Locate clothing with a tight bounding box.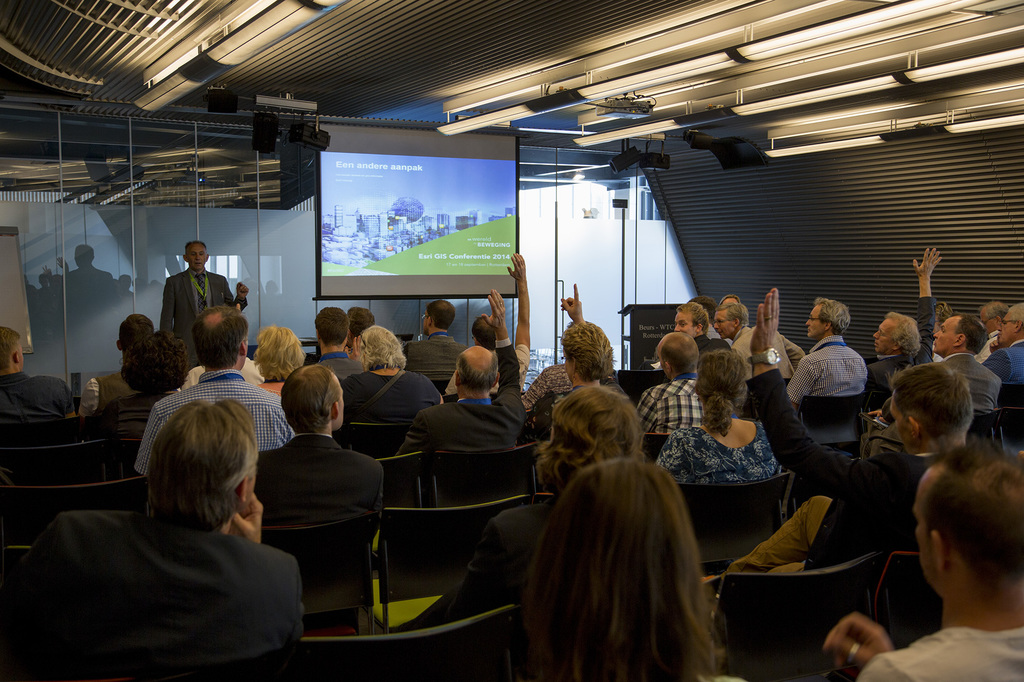
(left=345, top=369, right=436, bottom=424).
